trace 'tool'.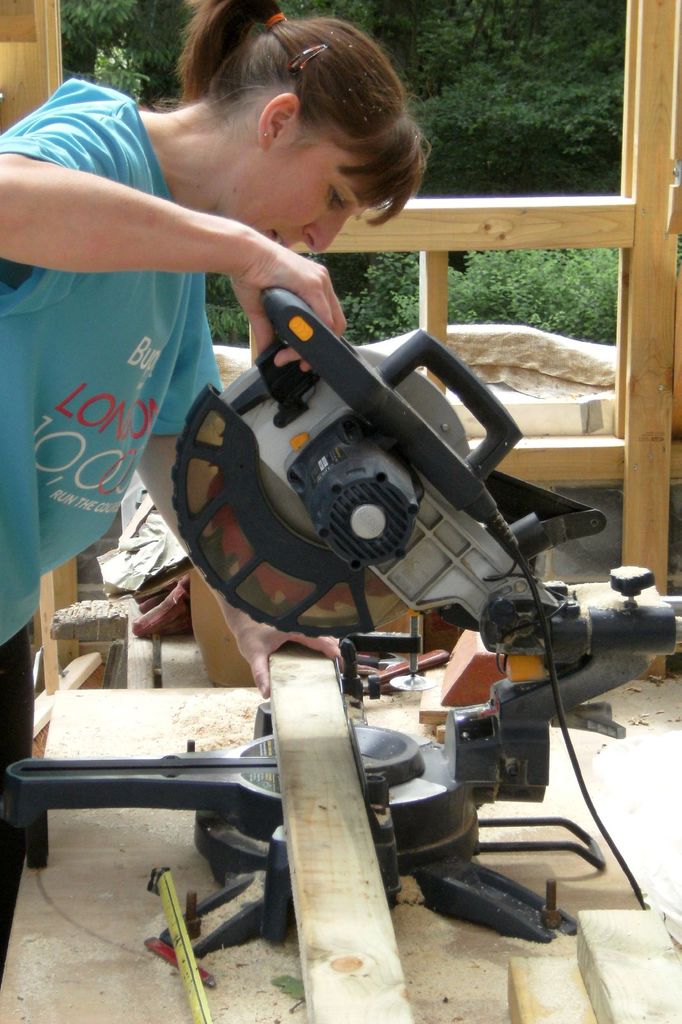
Traced to x1=146, y1=856, x2=226, y2=1023.
